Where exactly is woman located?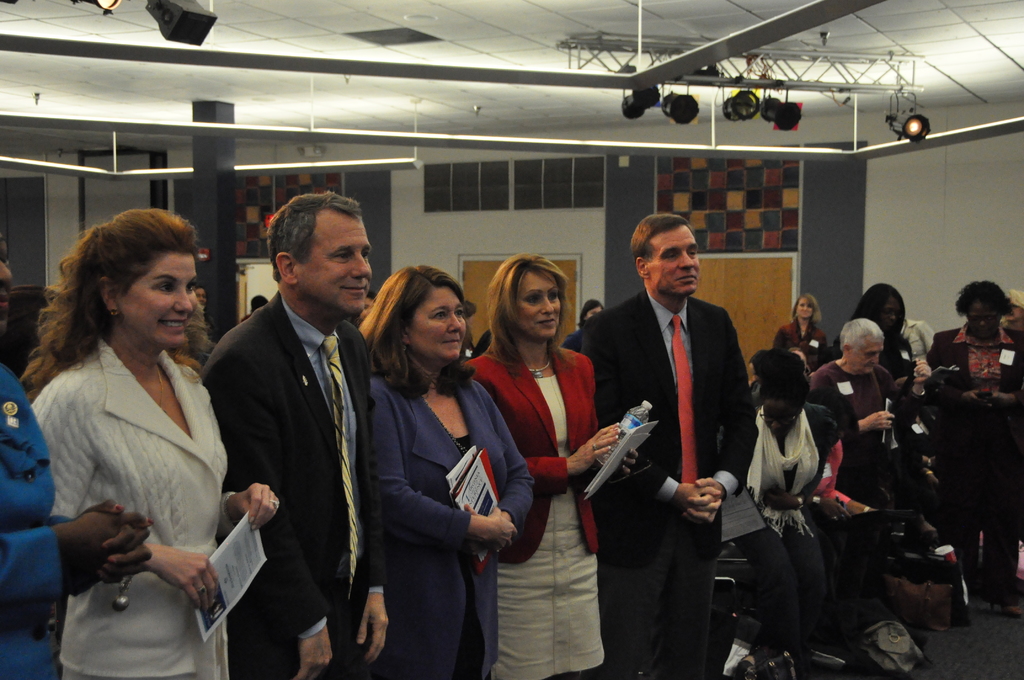
Its bounding box is 747,349,772,400.
